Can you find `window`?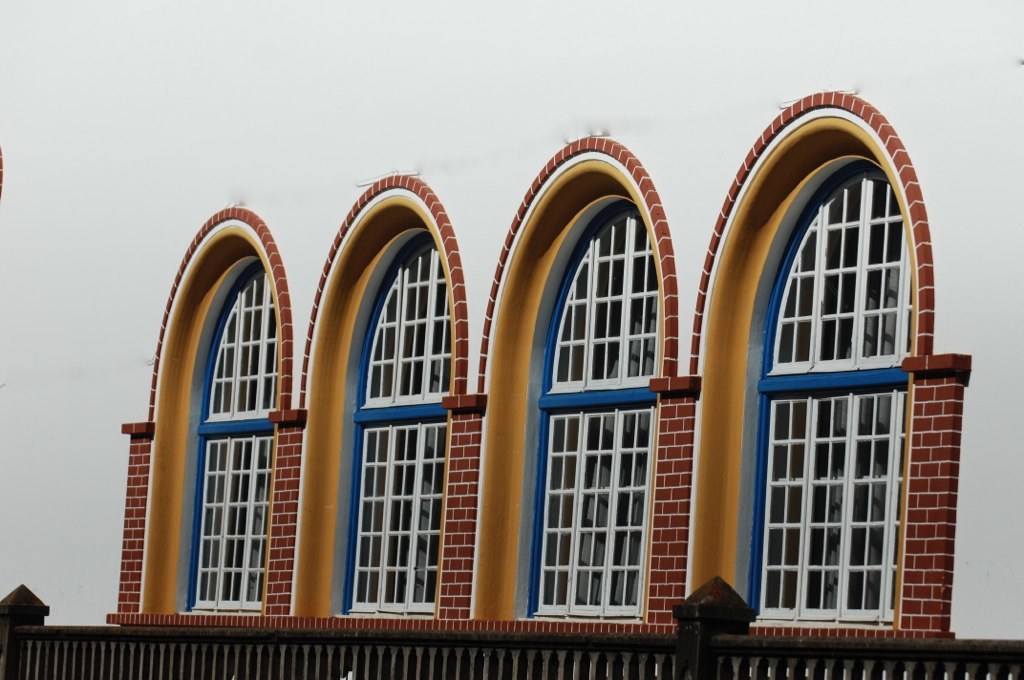
Yes, bounding box: 673:86:972:642.
